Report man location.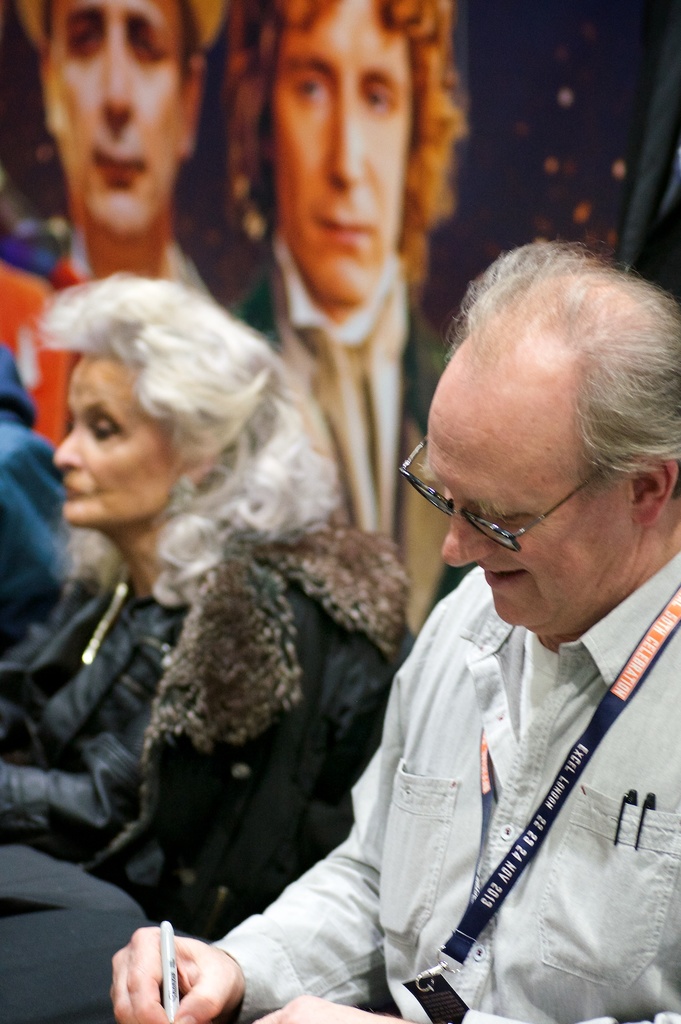
Report: (x1=0, y1=0, x2=243, y2=295).
